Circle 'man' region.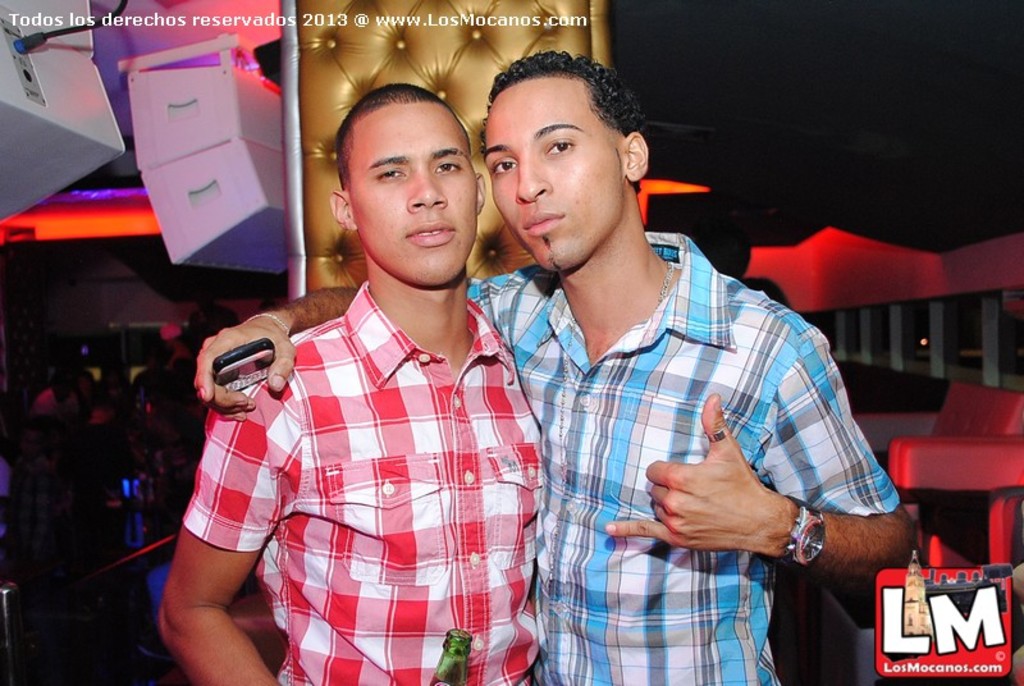
Region: 157 83 544 685.
